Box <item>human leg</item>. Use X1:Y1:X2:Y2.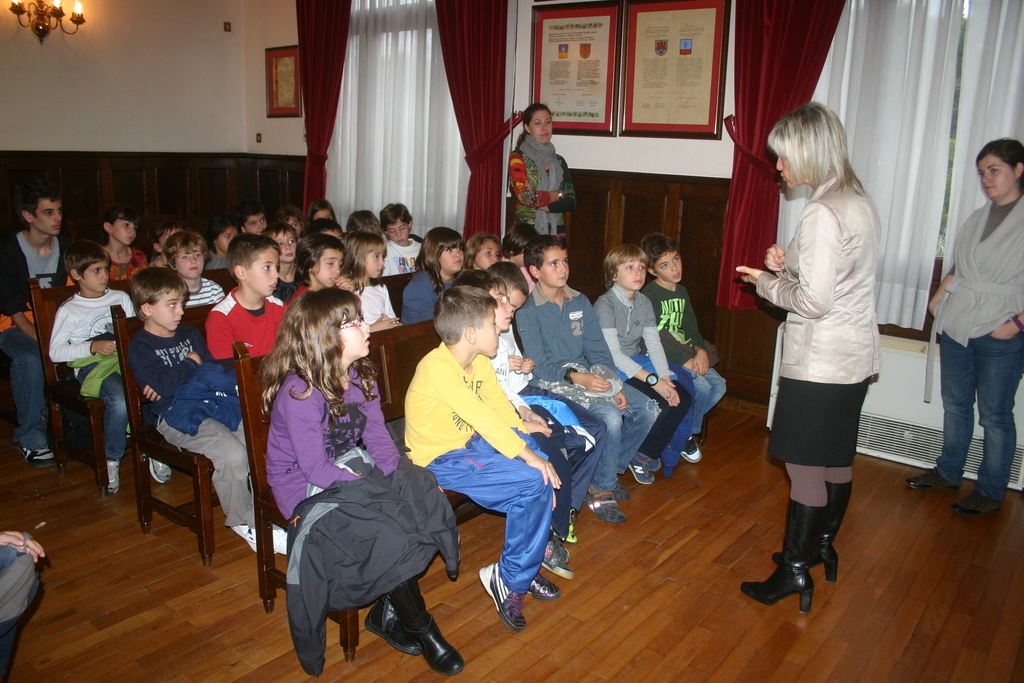
149:459:174:485.
